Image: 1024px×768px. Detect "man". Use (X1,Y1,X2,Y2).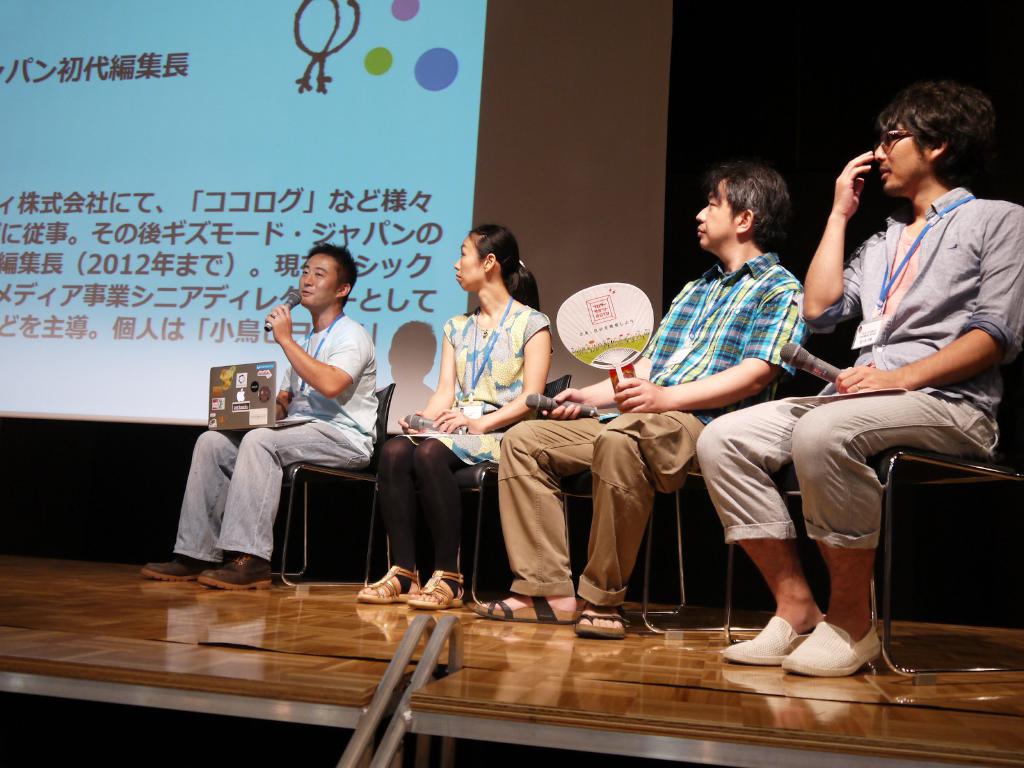
(696,72,1023,678).
